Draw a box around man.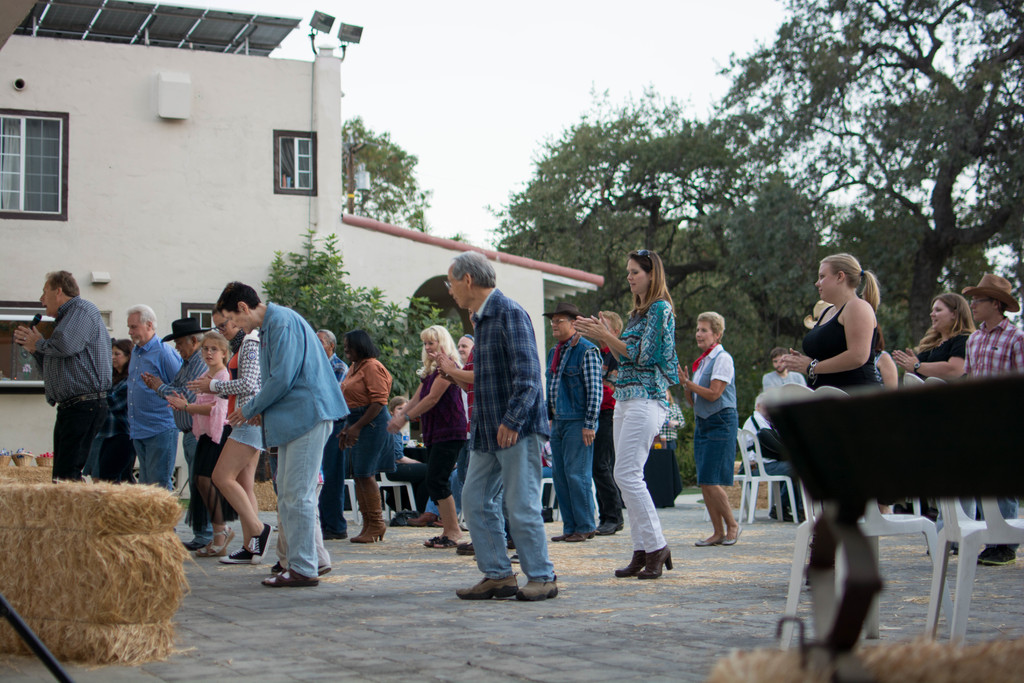
crop(215, 283, 358, 586).
